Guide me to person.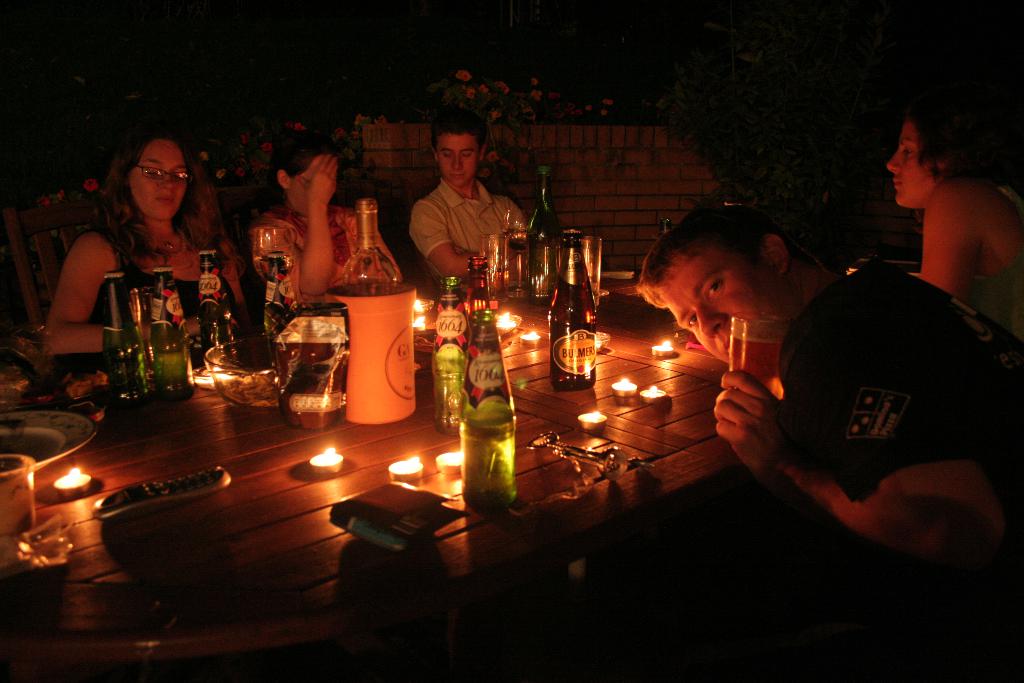
Guidance: (627,195,1012,682).
